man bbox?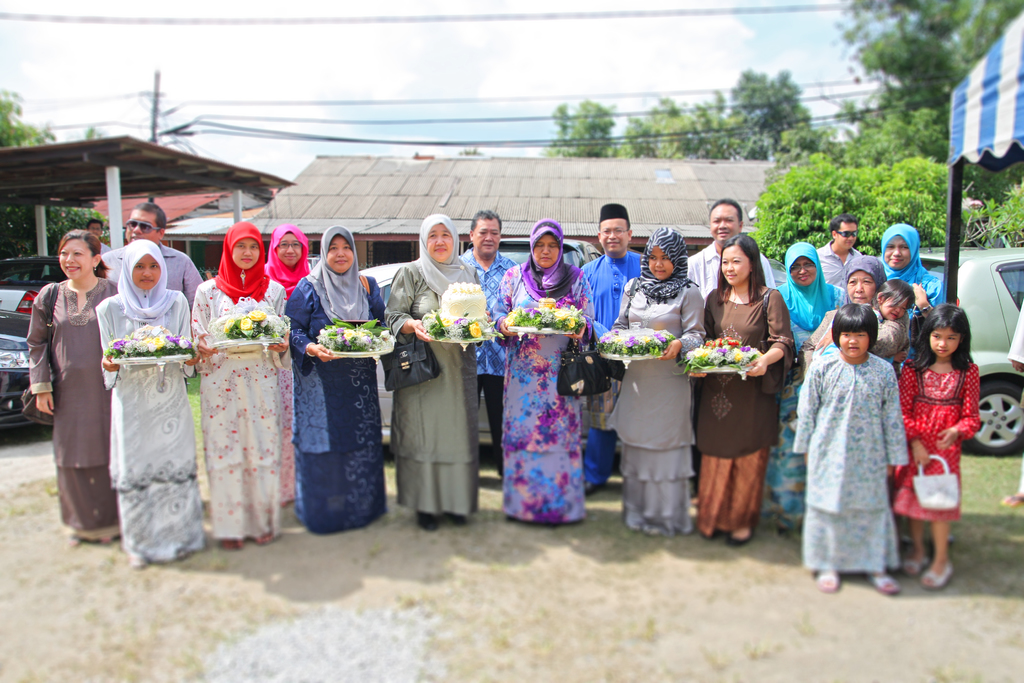
456/209/518/482
